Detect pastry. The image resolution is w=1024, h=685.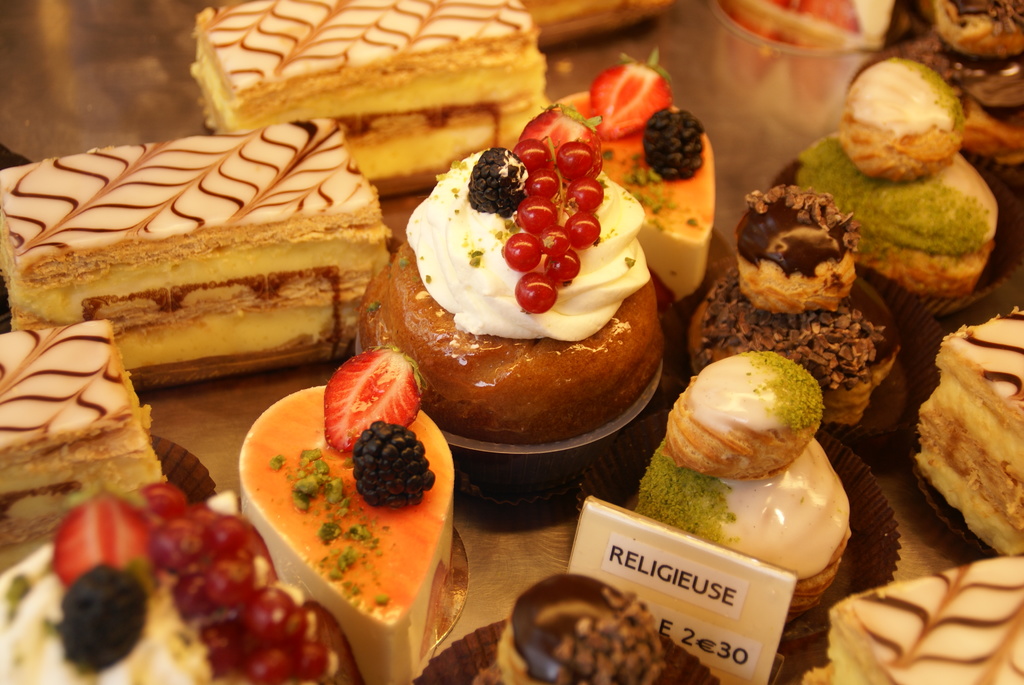
[left=900, top=0, right=1019, bottom=173].
